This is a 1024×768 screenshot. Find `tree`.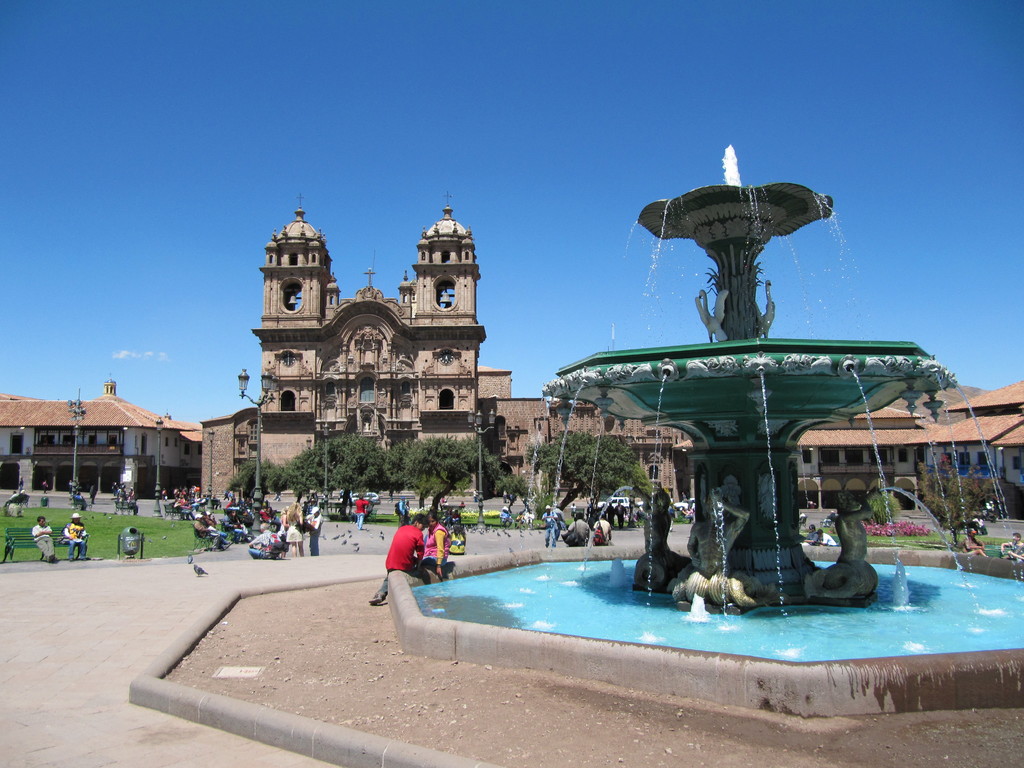
Bounding box: 271 461 292 496.
